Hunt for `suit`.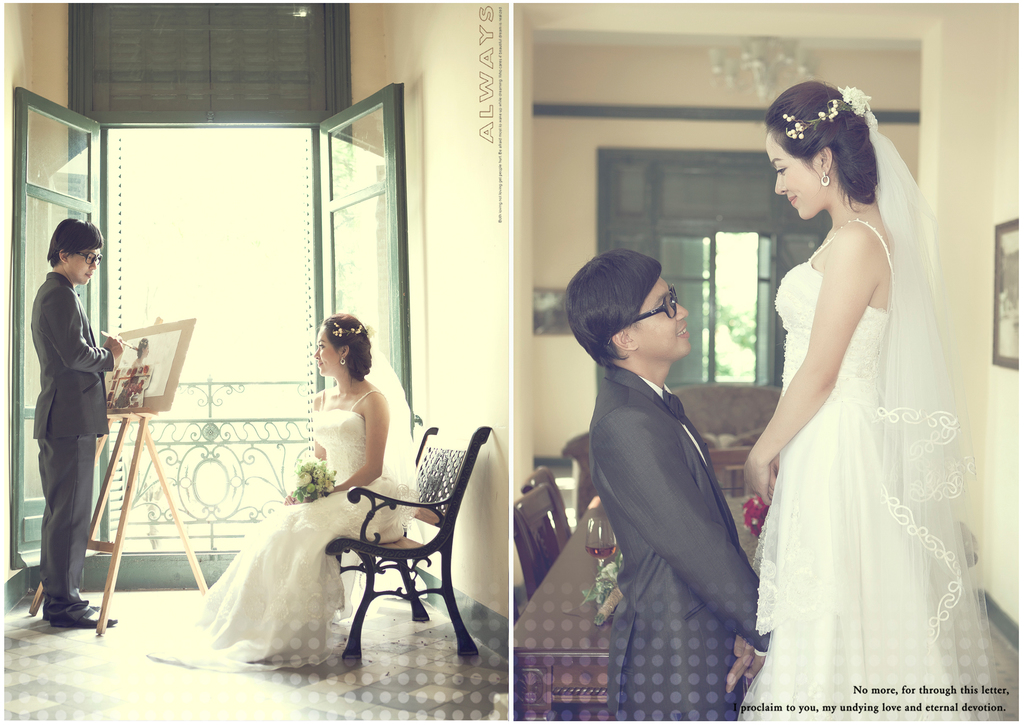
Hunted down at detection(586, 363, 771, 724).
